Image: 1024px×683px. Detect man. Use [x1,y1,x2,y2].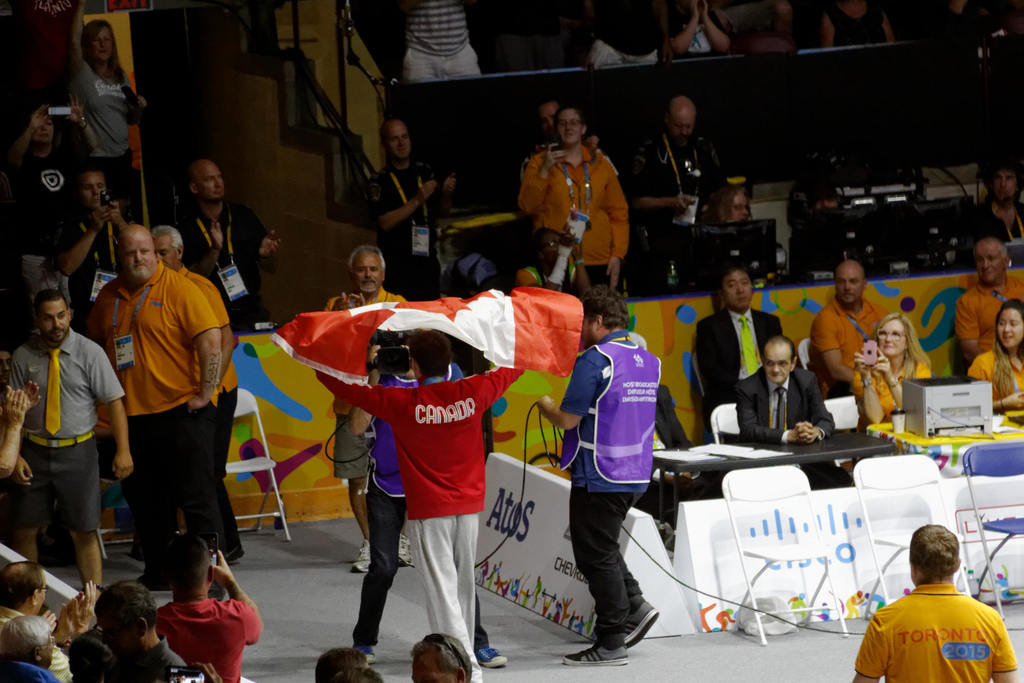
[311,327,528,682].
